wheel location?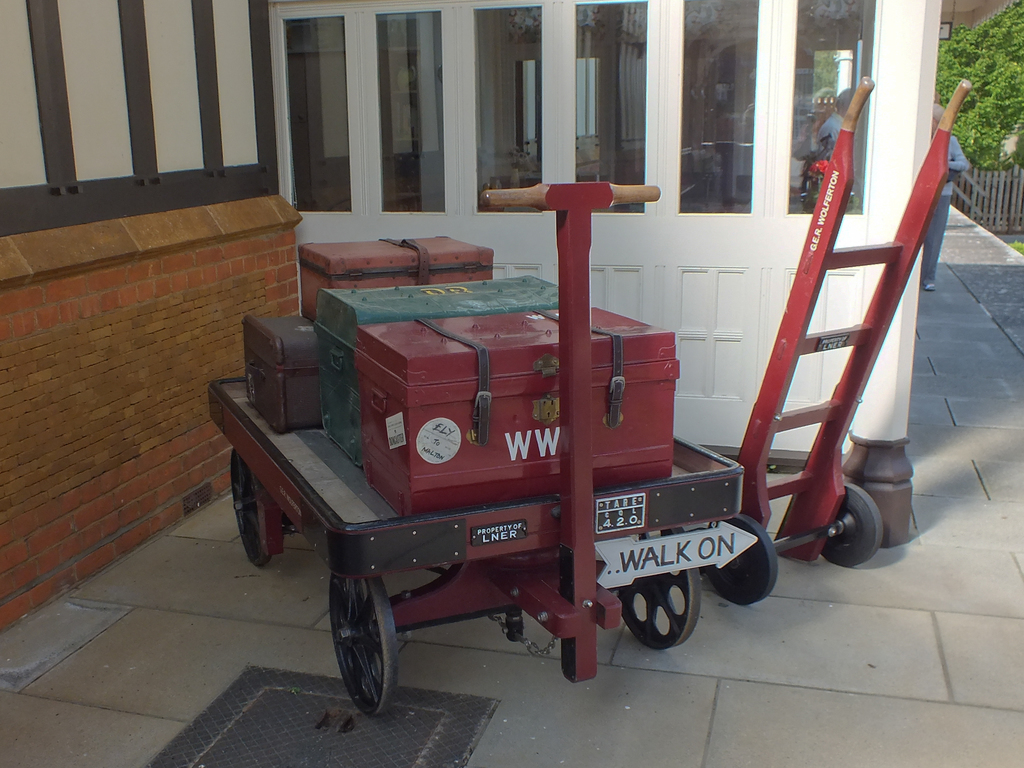
[x1=613, y1=537, x2=701, y2=648]
